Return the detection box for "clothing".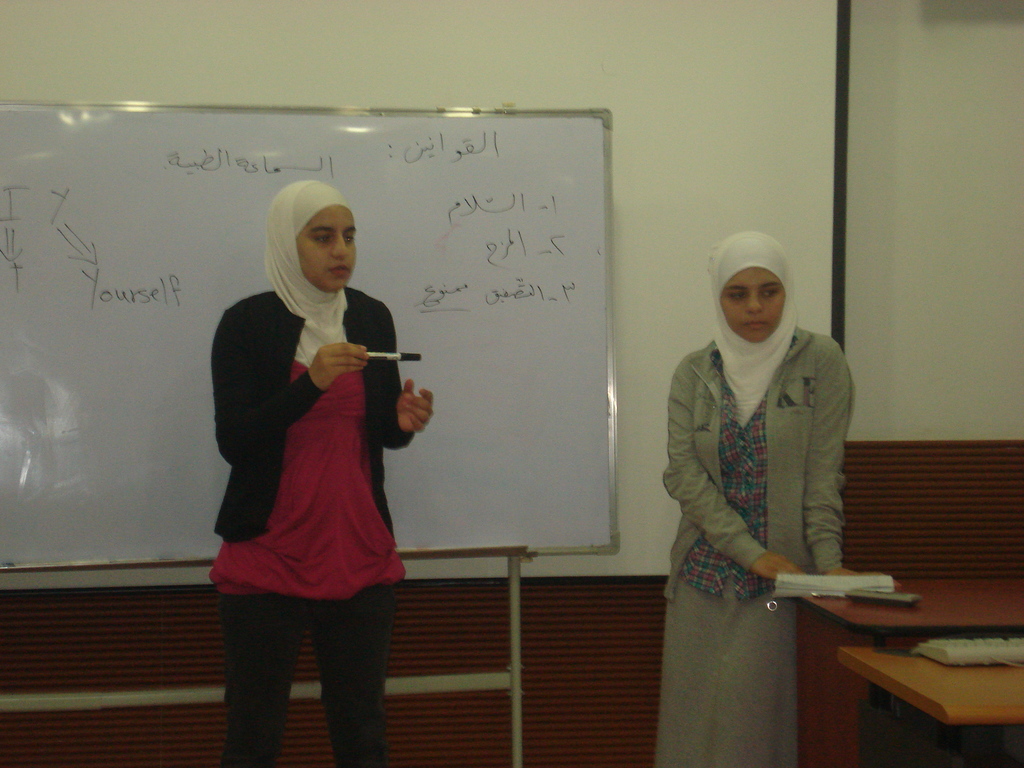
[209,291,404,767].
